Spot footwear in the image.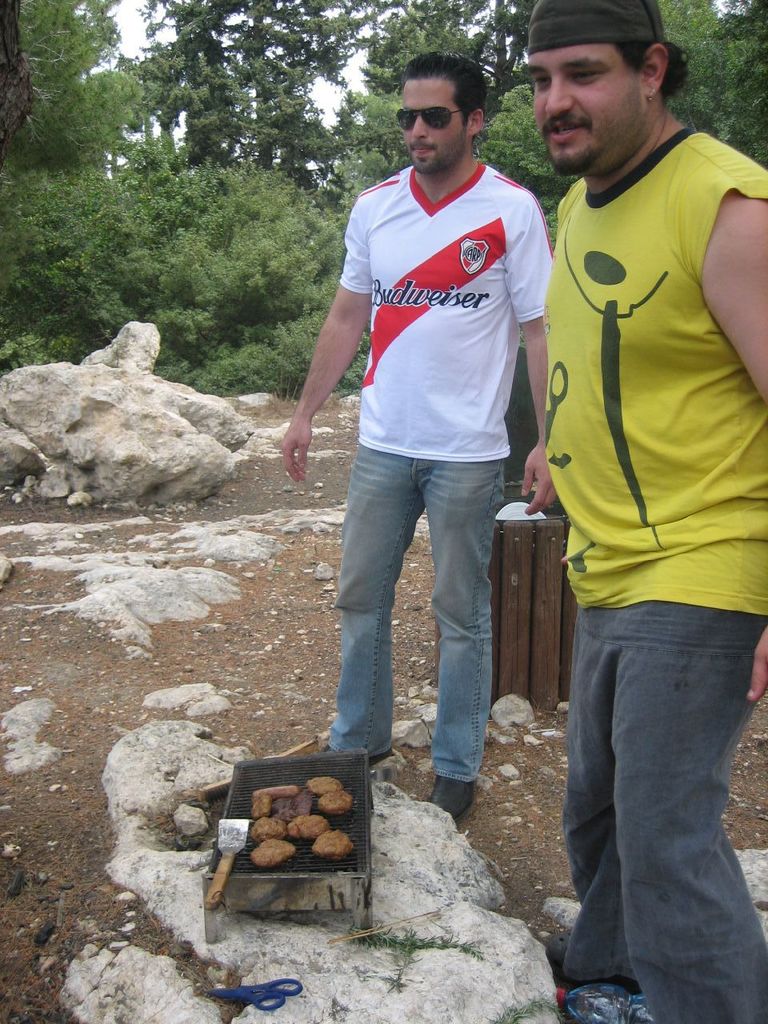
footwear found at 324,742,398,763.
